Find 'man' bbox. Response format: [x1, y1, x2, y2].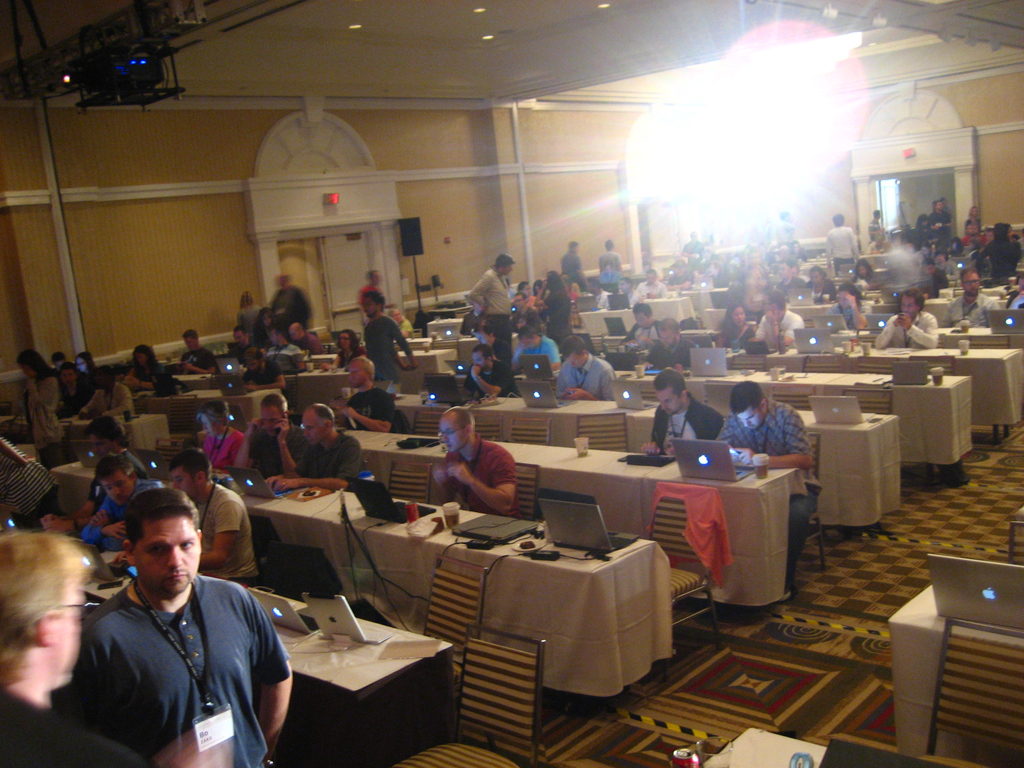
[460, 344, 513, 397].
